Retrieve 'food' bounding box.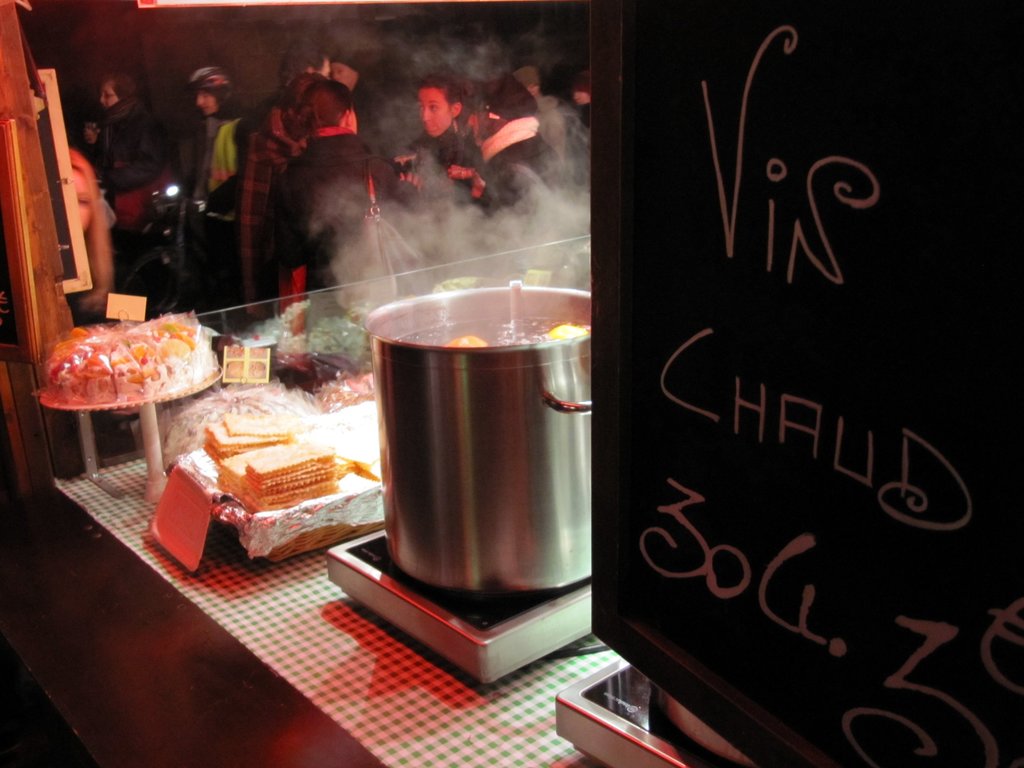
Bounding box: detection(444, 333, 489, 351).
